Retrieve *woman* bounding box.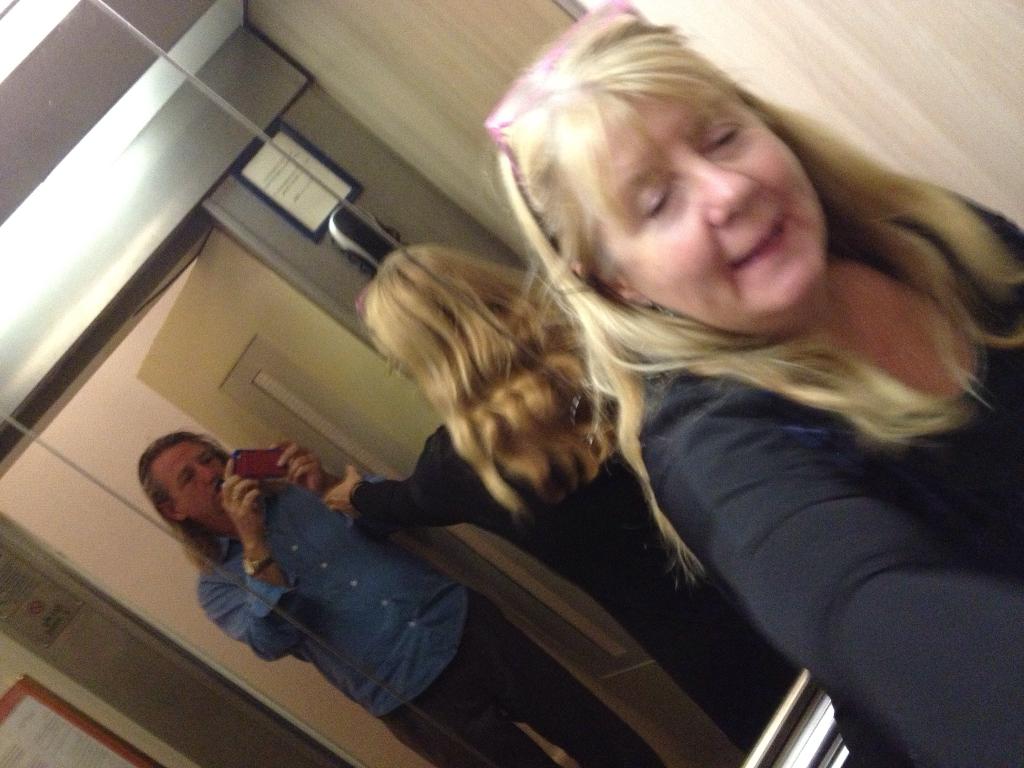
Bounding box: 525:4:1023:765.
